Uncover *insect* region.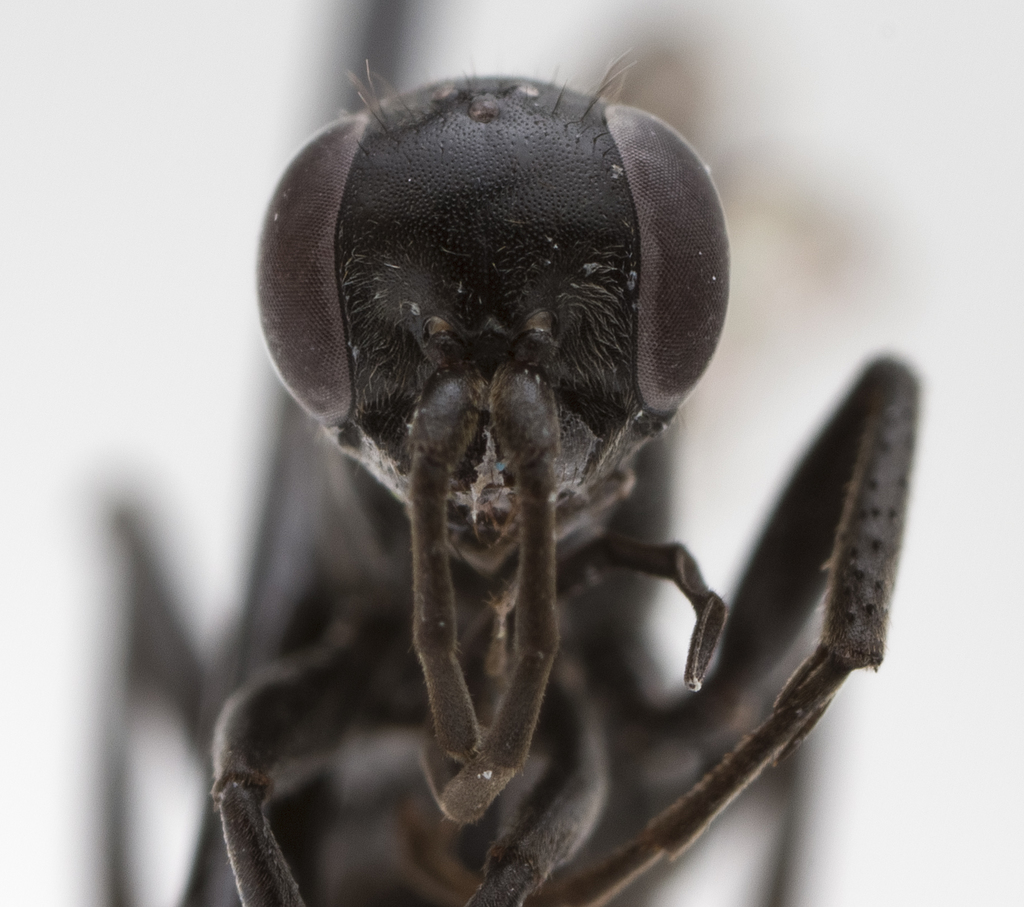
Uncovered: <box>210,52,922,906</box>.
